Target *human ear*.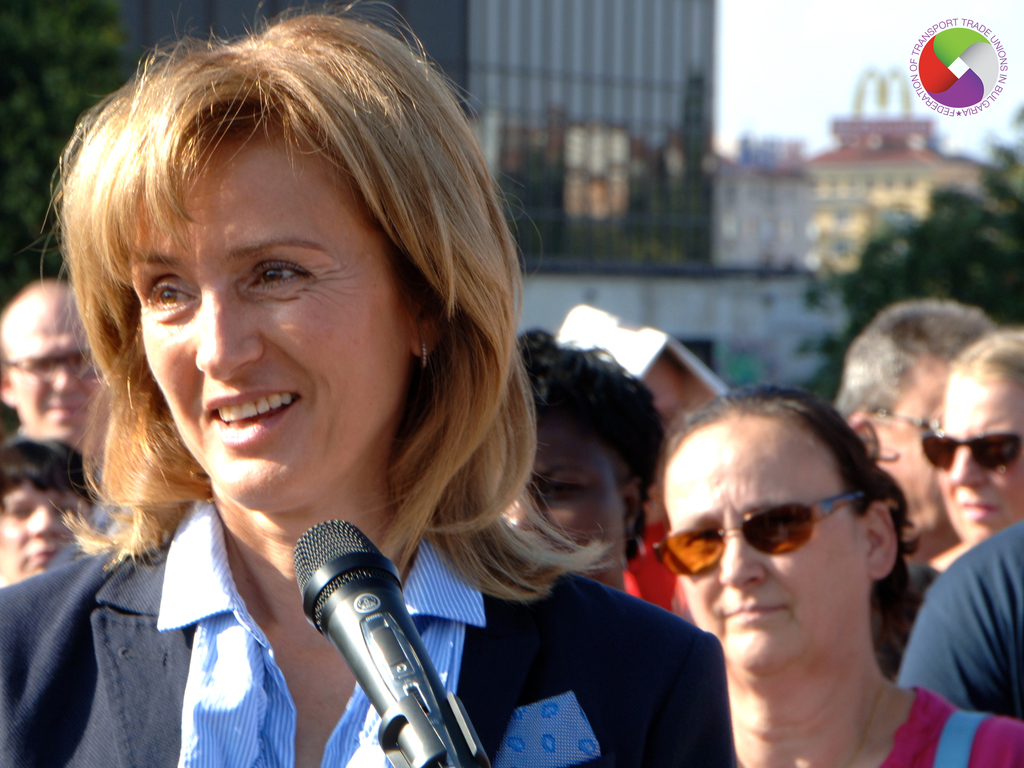
Target region: [1,371,16,405].
